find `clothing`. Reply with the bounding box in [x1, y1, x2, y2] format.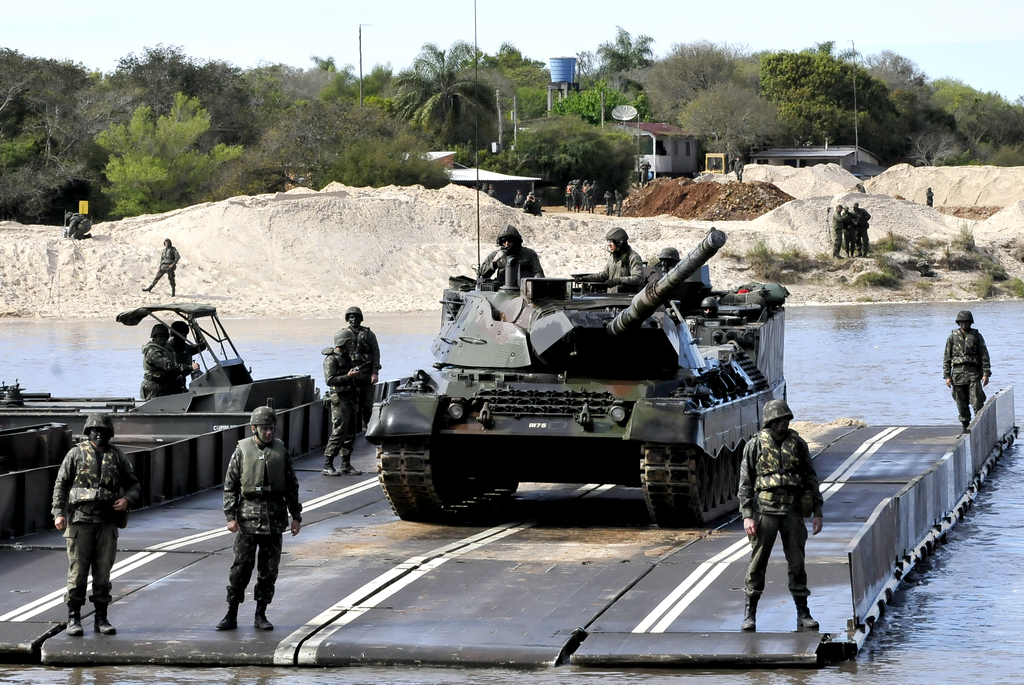
[151, 241, 185, 287].
